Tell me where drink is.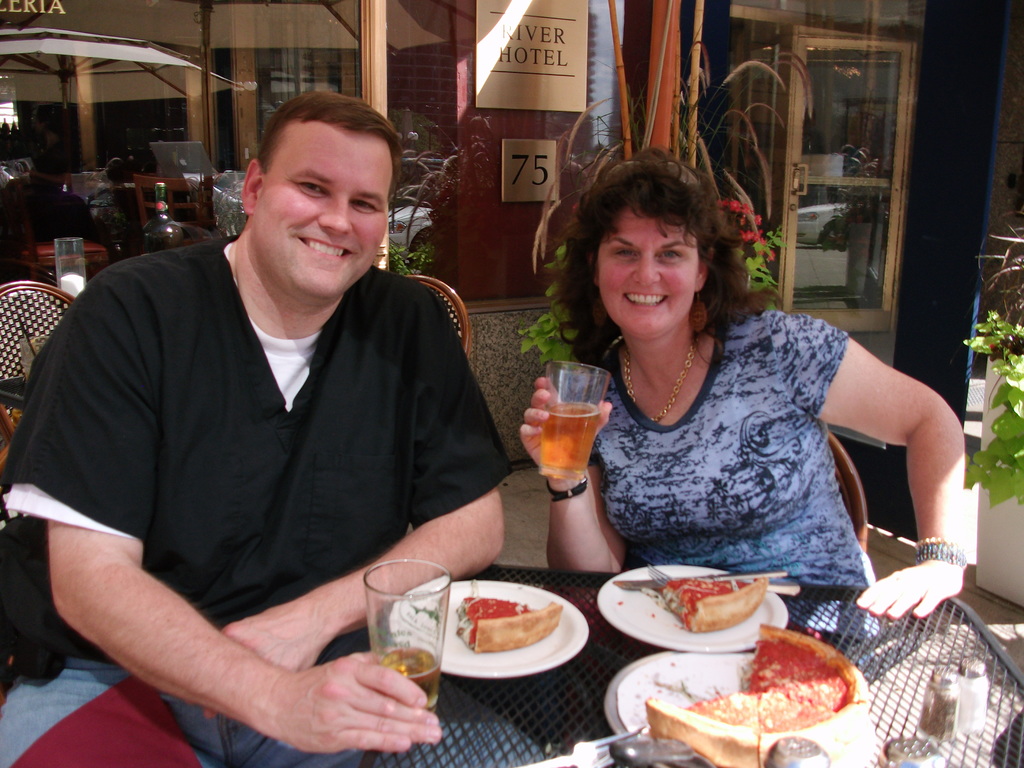
drink is at [525, 361, 622, 549].
